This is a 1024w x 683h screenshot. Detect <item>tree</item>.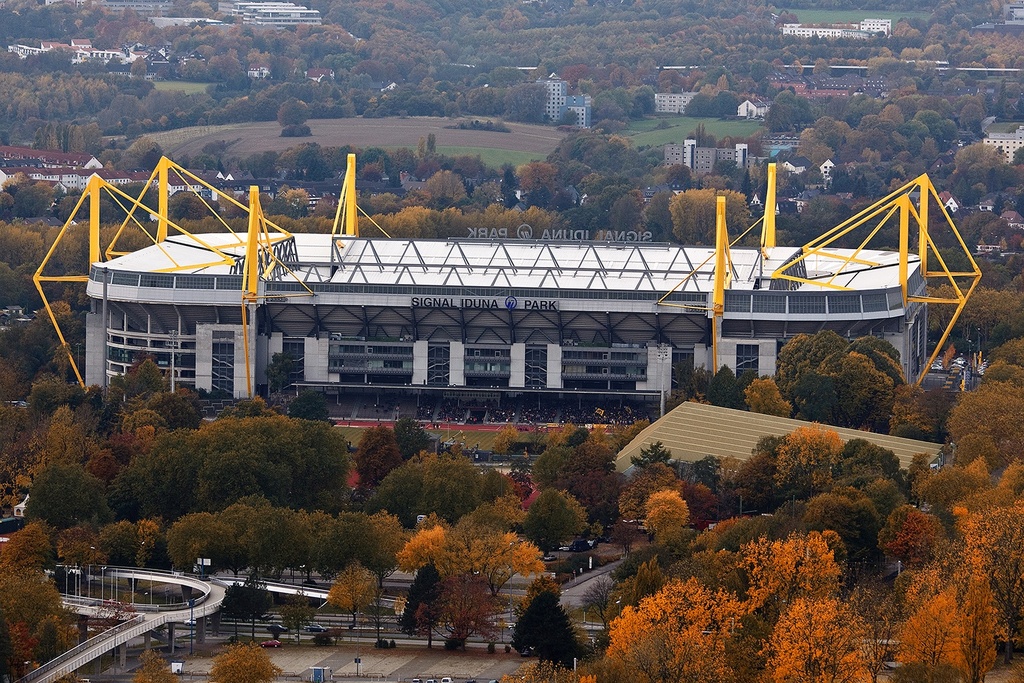
Rect(1, 195, 20, 219).
